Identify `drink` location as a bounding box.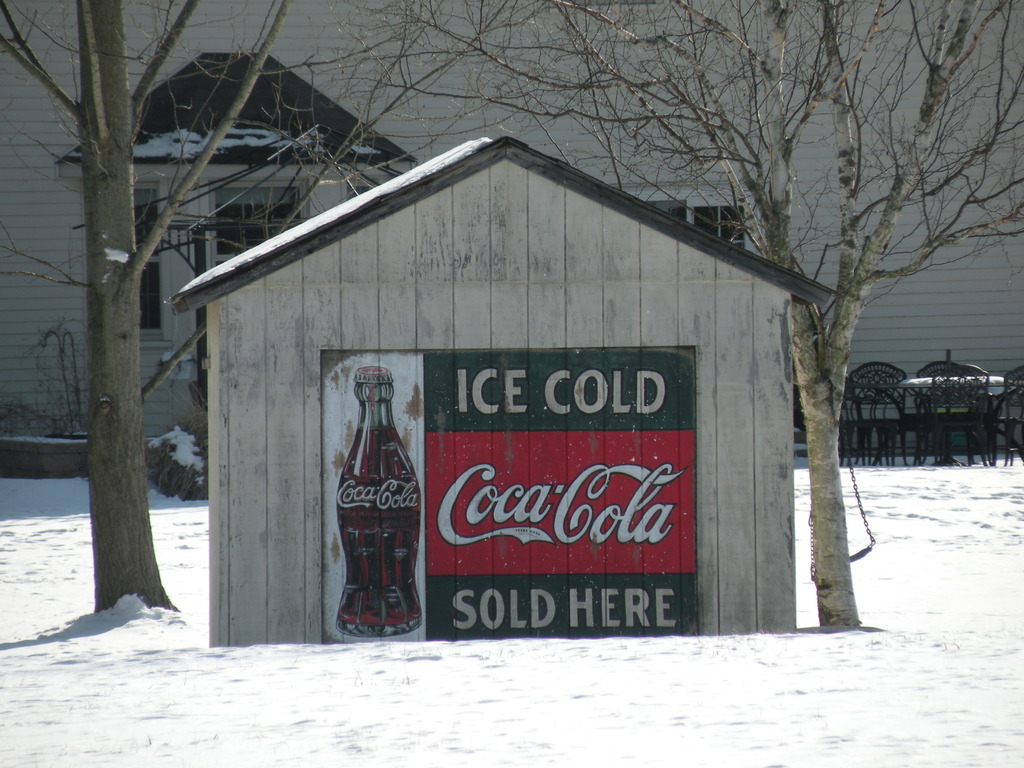
<bbox>333, 356, 417, 650</bbox>.
